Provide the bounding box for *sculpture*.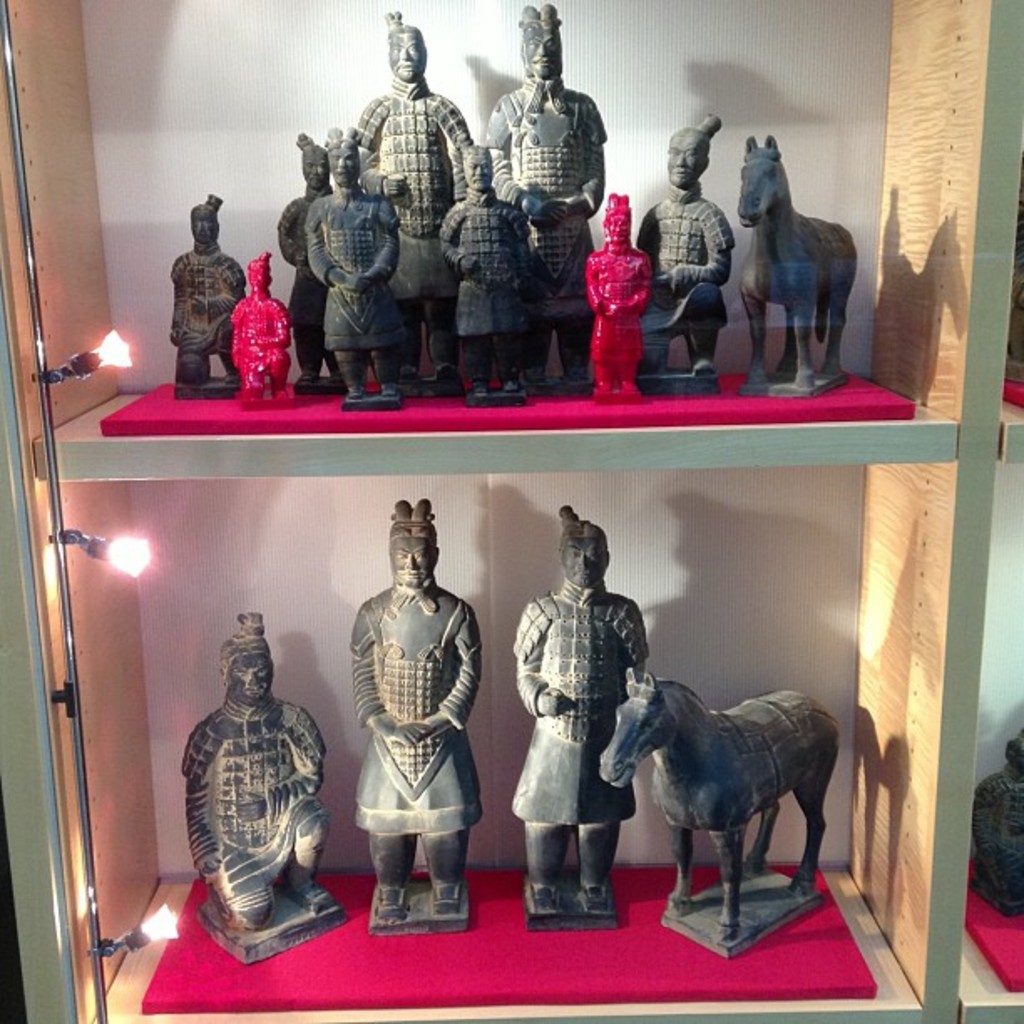
(440,132,539,410).
